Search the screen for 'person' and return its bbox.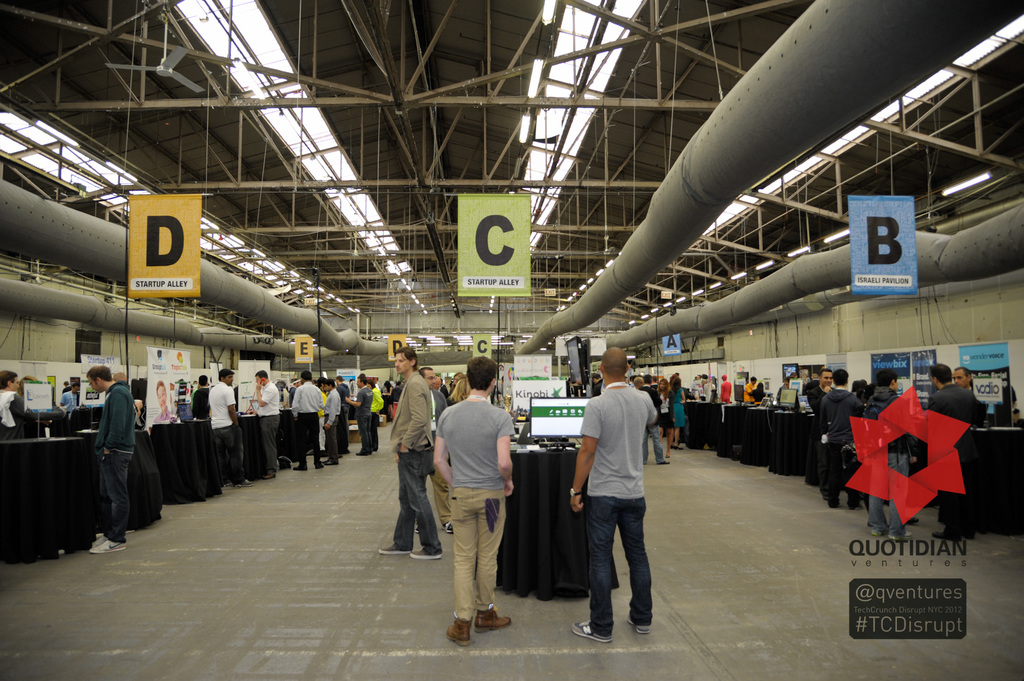
Found: region(206, 364, 255, 492).
